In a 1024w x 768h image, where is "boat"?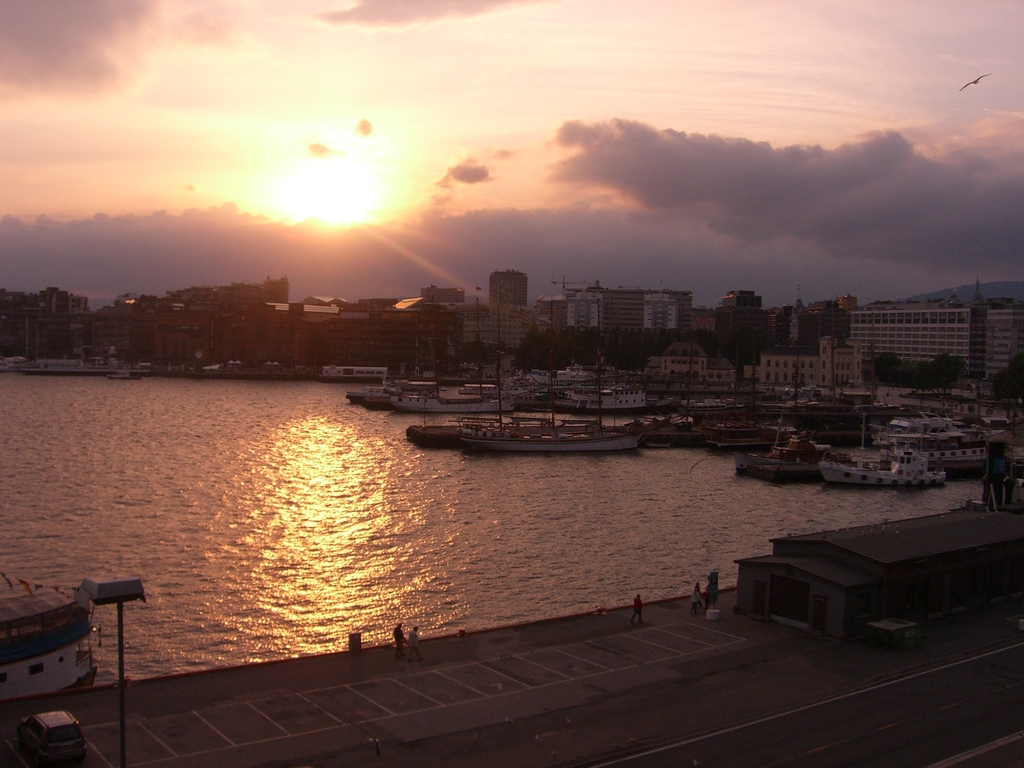
<bbox>692, 408, 783, 466</bbox>.
